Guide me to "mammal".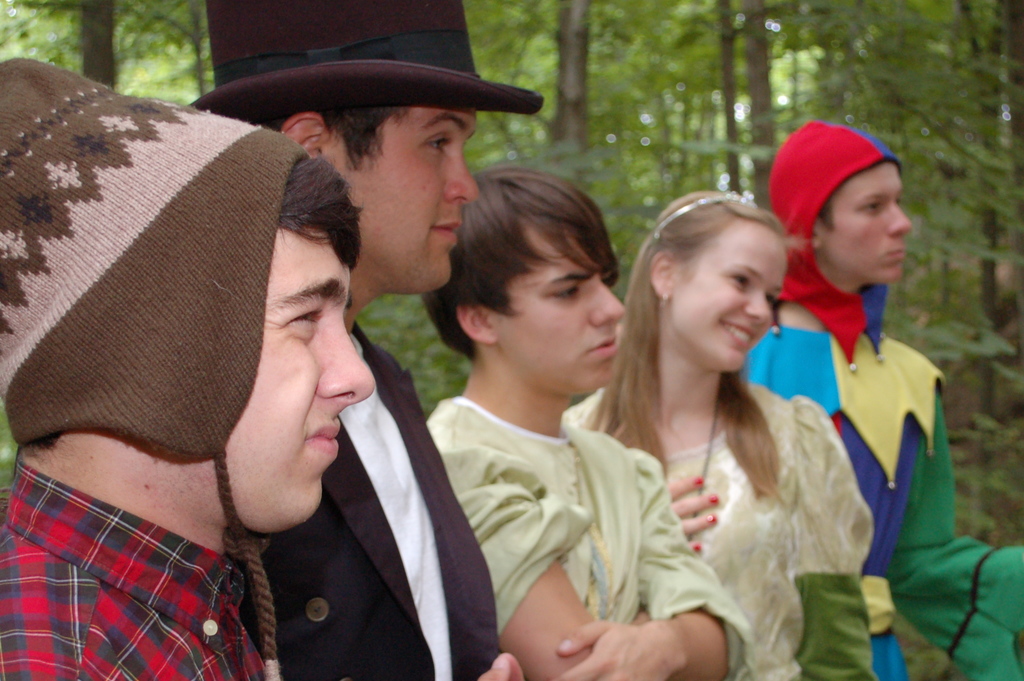
Guidance: (x1=419, y1=168, x2=760, y2=680).
